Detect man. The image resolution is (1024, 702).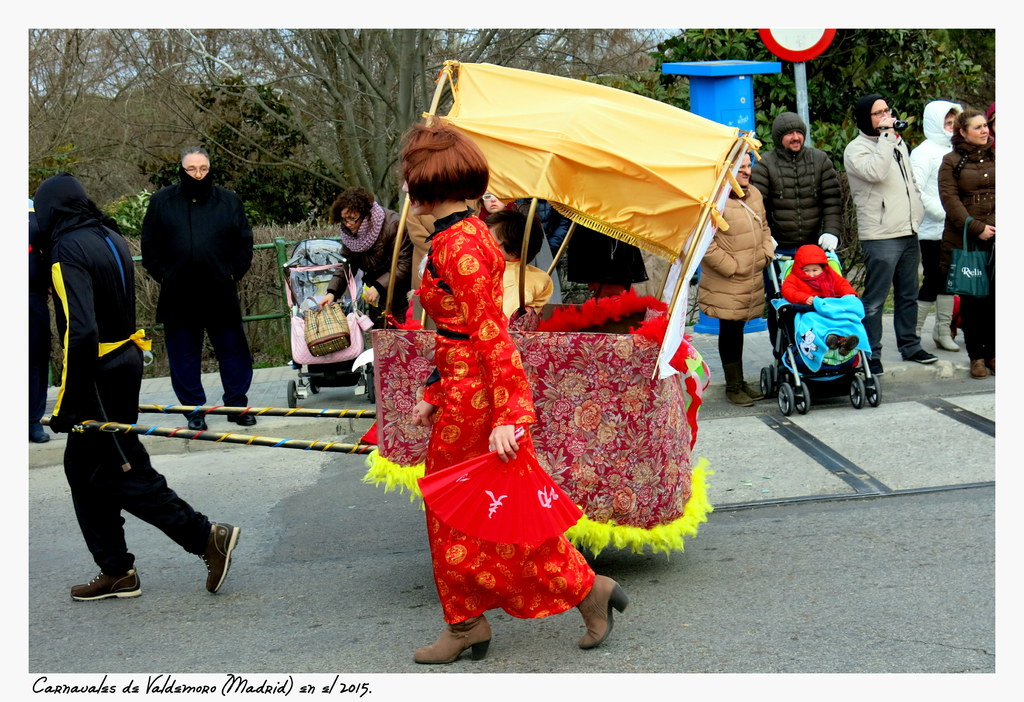
BBox(747, 112, 840, 359).
